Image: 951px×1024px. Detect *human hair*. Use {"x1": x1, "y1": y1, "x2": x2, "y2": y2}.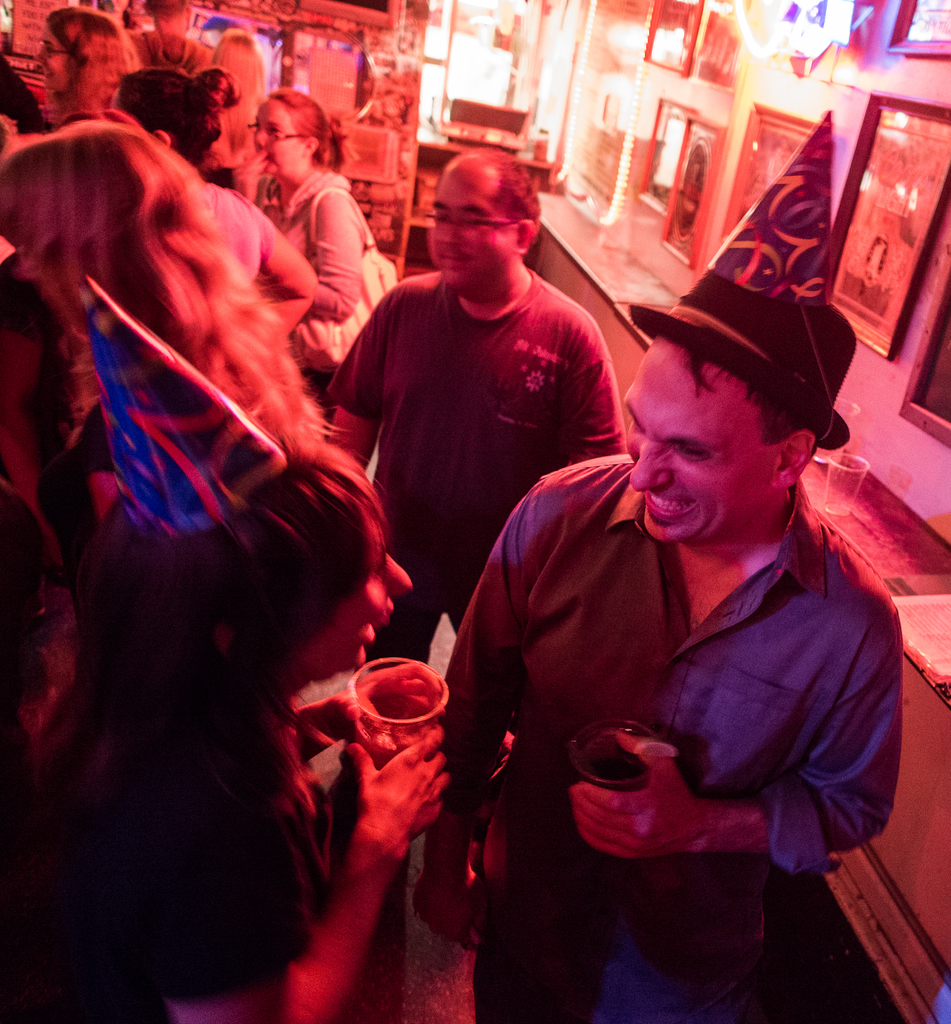
{"x1": 268, "y1": 87, "x2": 347, "y2": 173}.
